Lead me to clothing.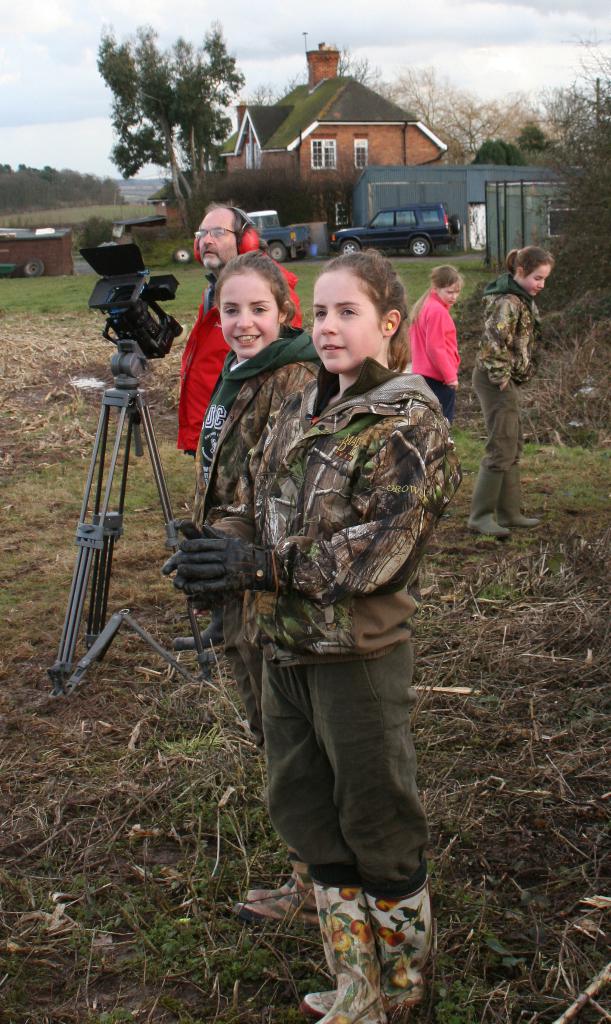
Lead to left=177, top=259, right=301, bottom=459.
